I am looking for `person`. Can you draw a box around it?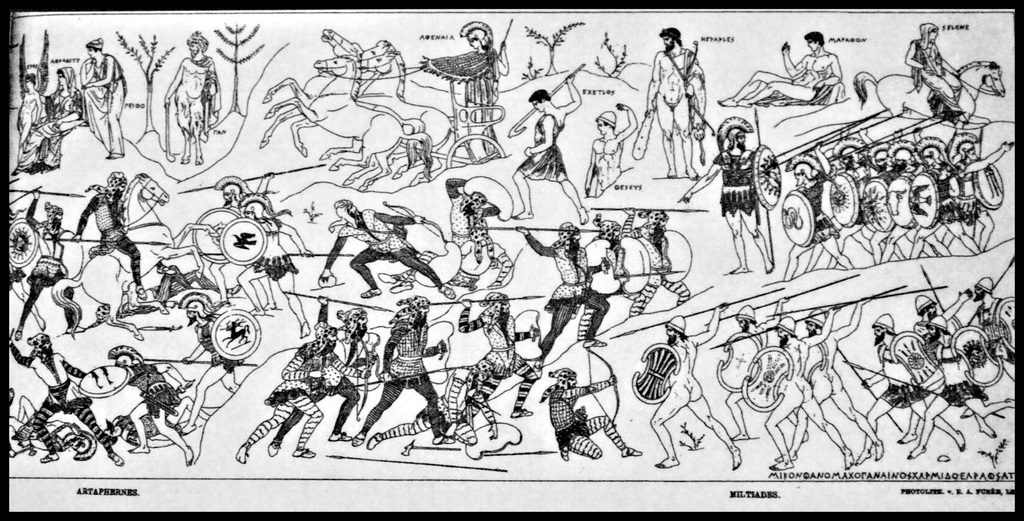
Sure, the bounding box is (539,369,643,463).
